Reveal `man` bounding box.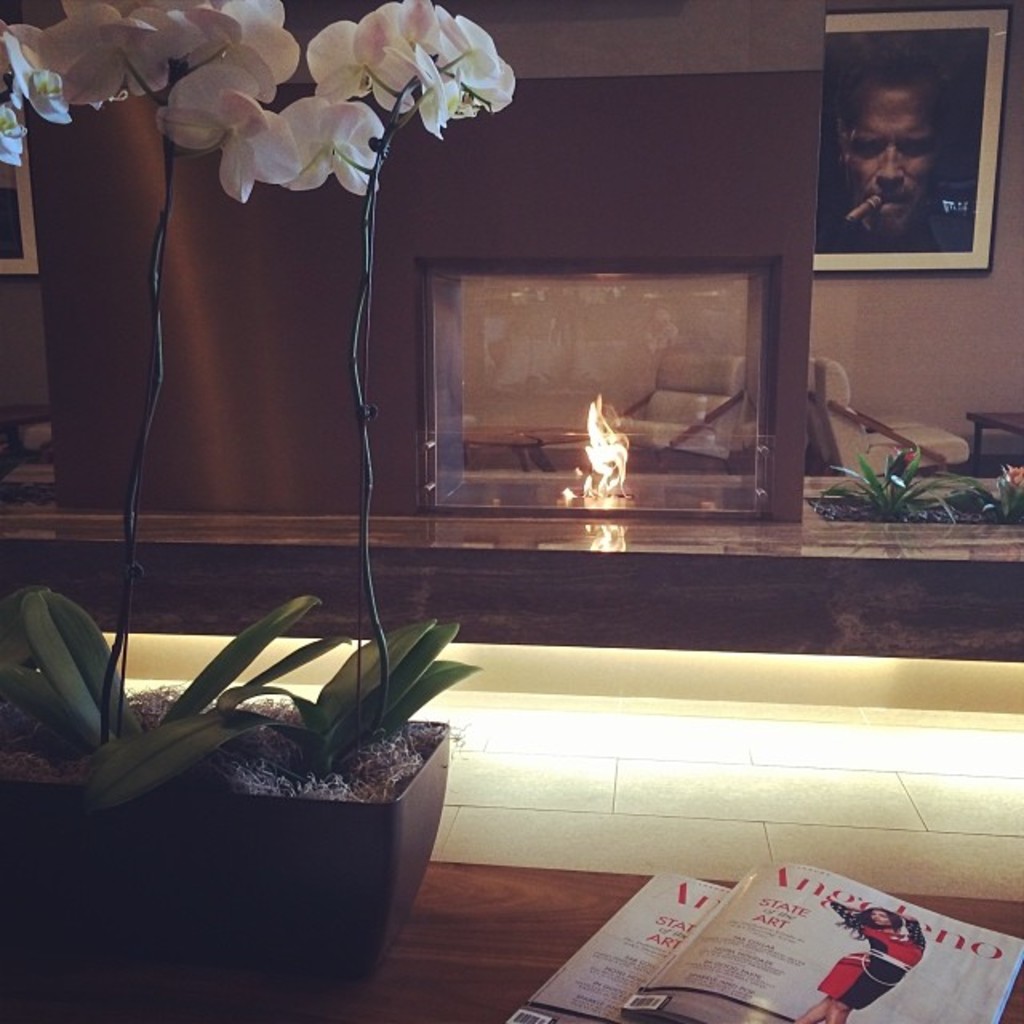
Revealed: box=[814, 34, 960, 258].
